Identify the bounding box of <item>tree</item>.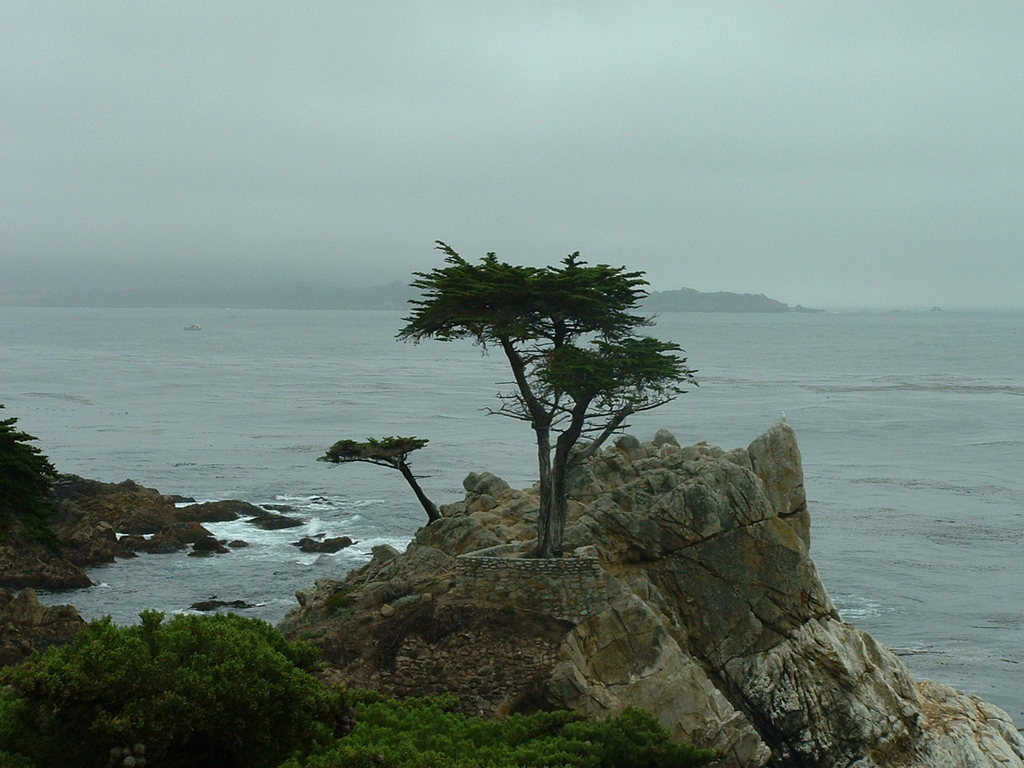
box=[318, 439, 437, 527].
